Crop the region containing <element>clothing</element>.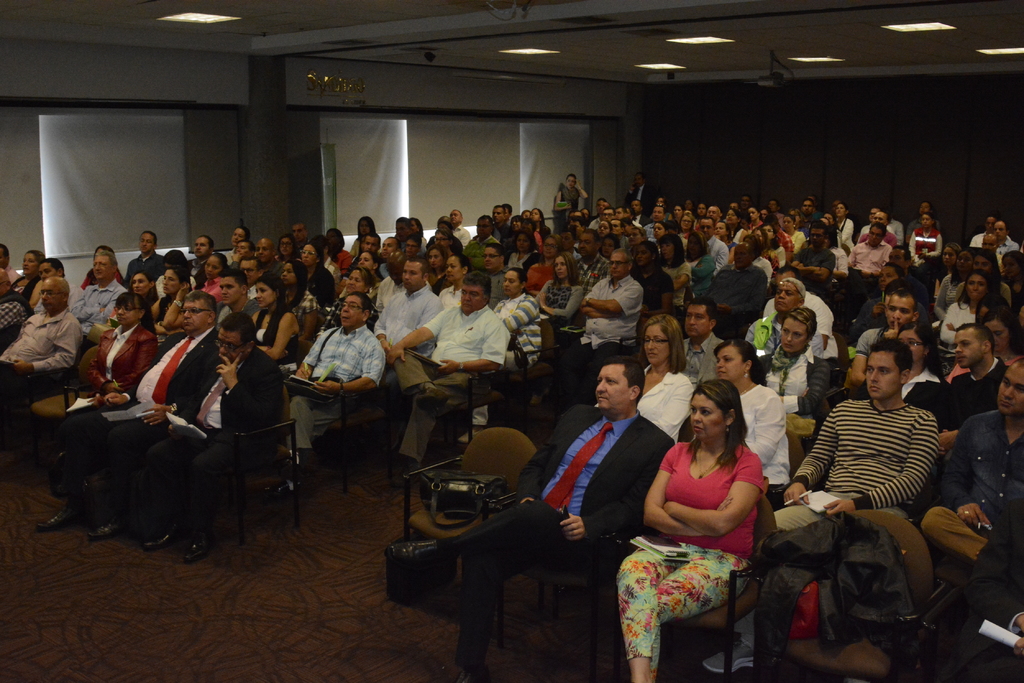
Crop region: bbox=[394, 309, 509, 456].
